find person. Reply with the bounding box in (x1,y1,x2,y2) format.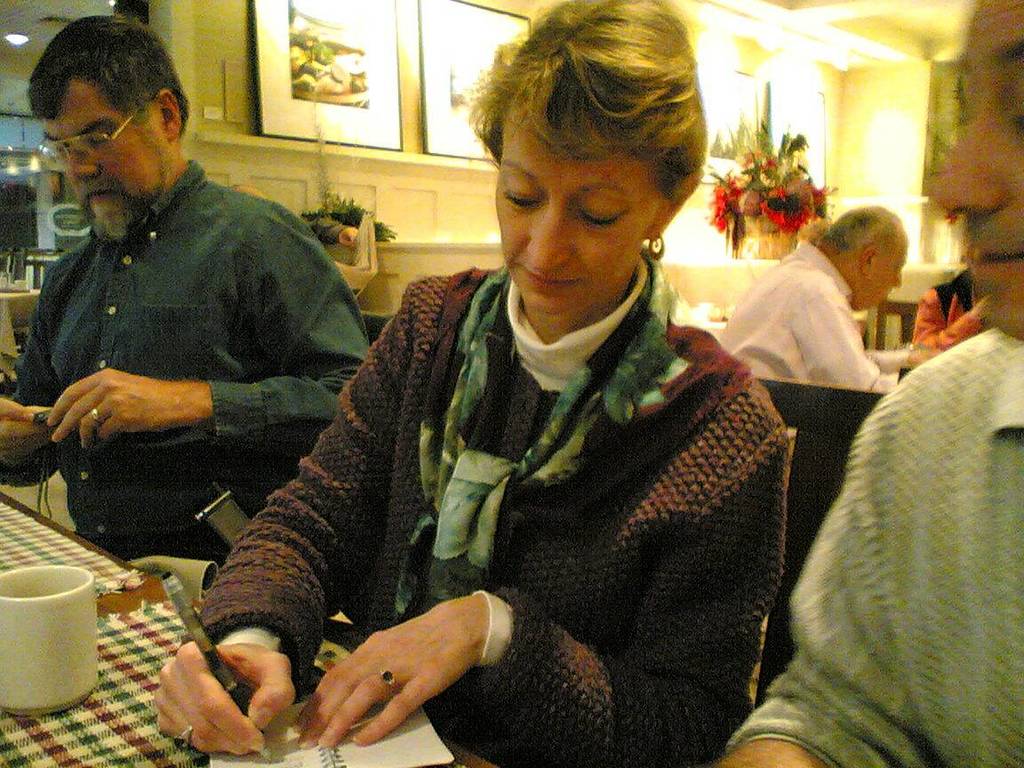
(707,0,1023,767).
